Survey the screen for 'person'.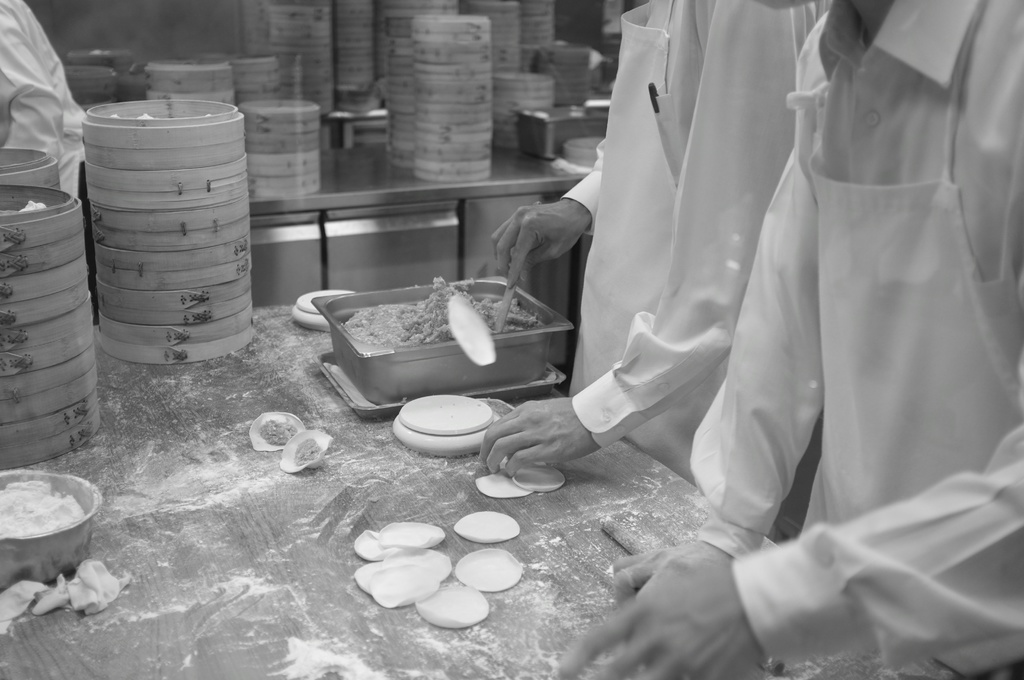
Survey found: <box>0,0,97,312</box>.
